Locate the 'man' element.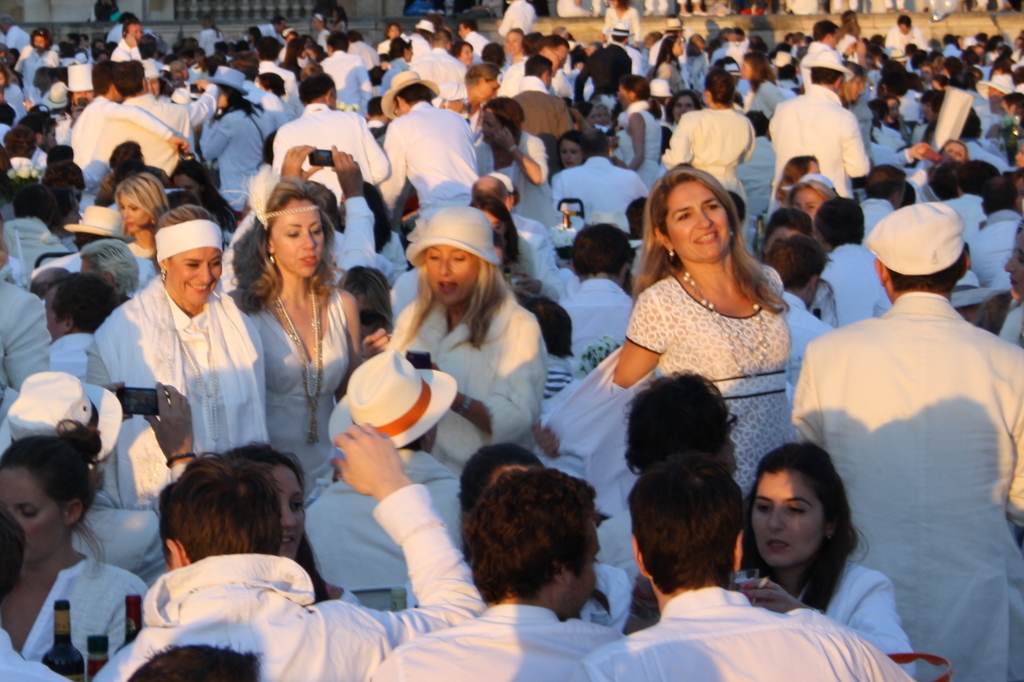
Element bbox: 570/19/636/102.
